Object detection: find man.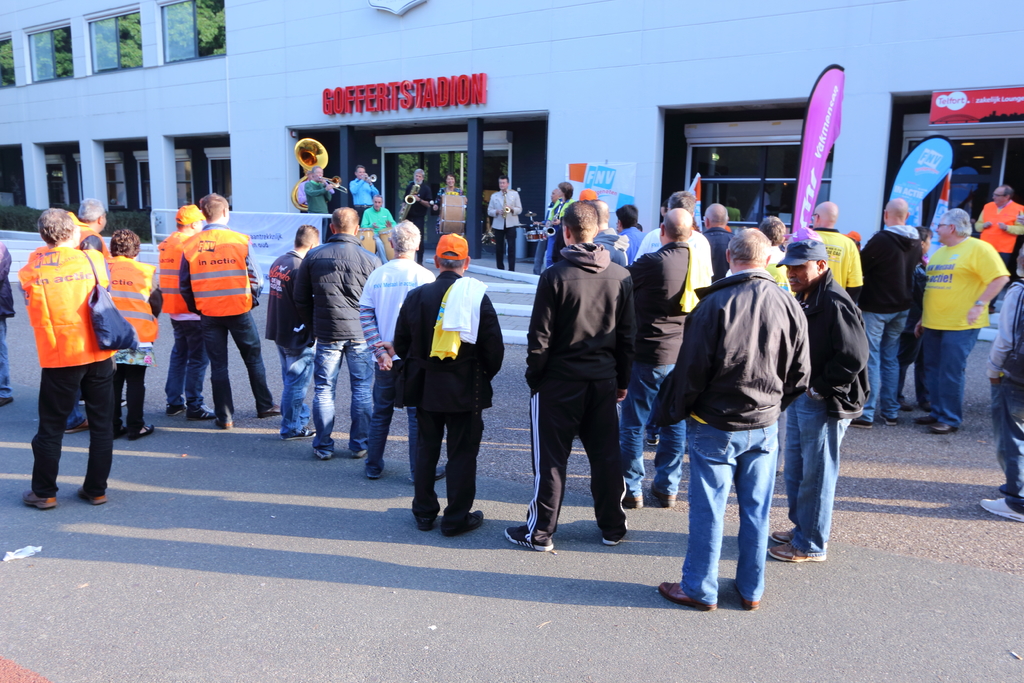
[349, 160, 383, 211].
